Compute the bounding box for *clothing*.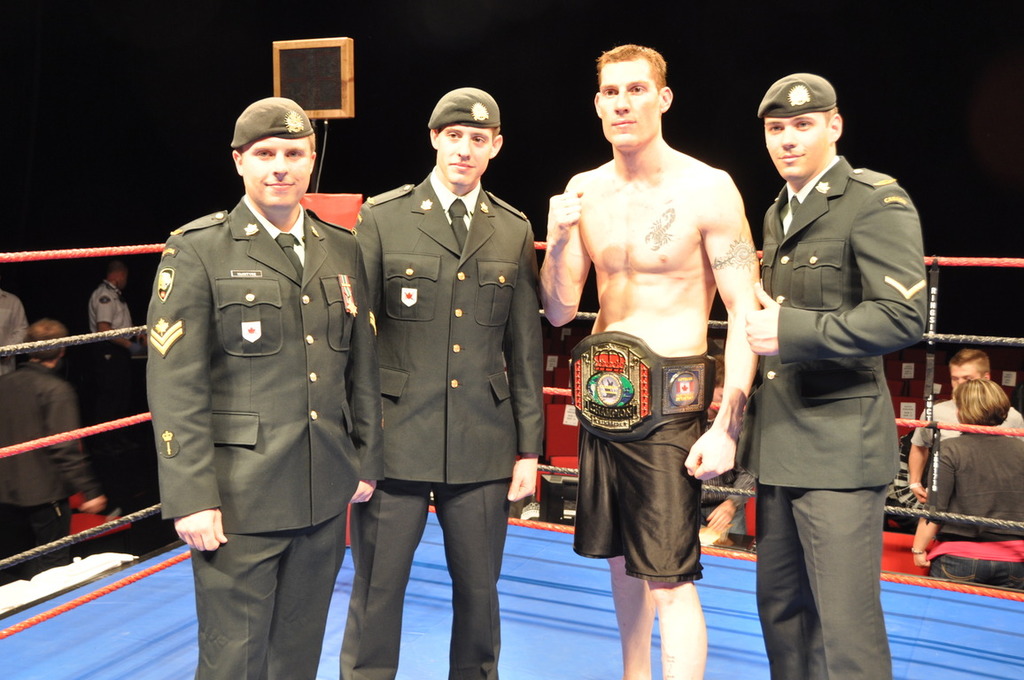
rect(573, 412, 707, 577).
